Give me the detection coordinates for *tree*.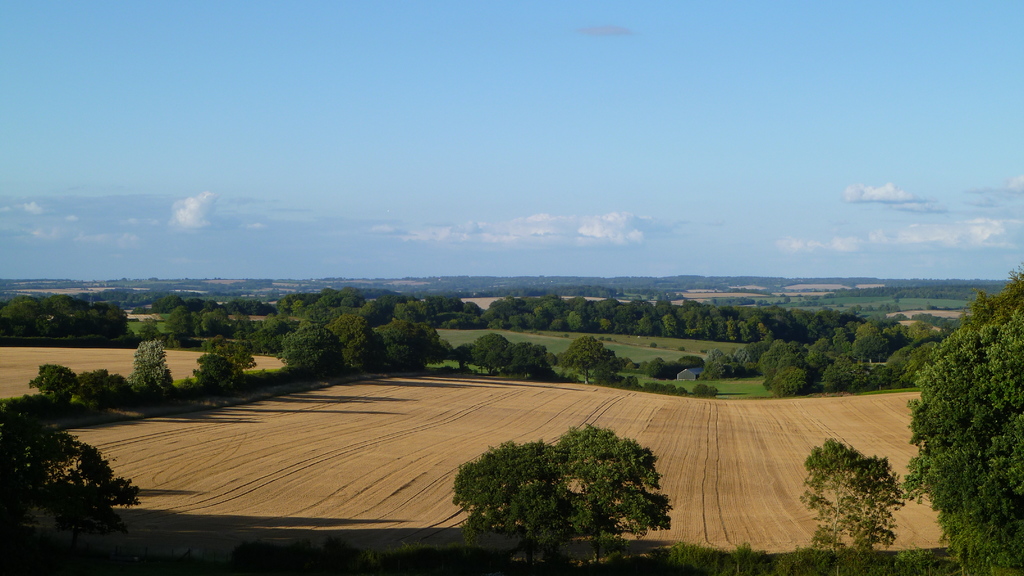
l=28, t=363, r=75, b=408.
